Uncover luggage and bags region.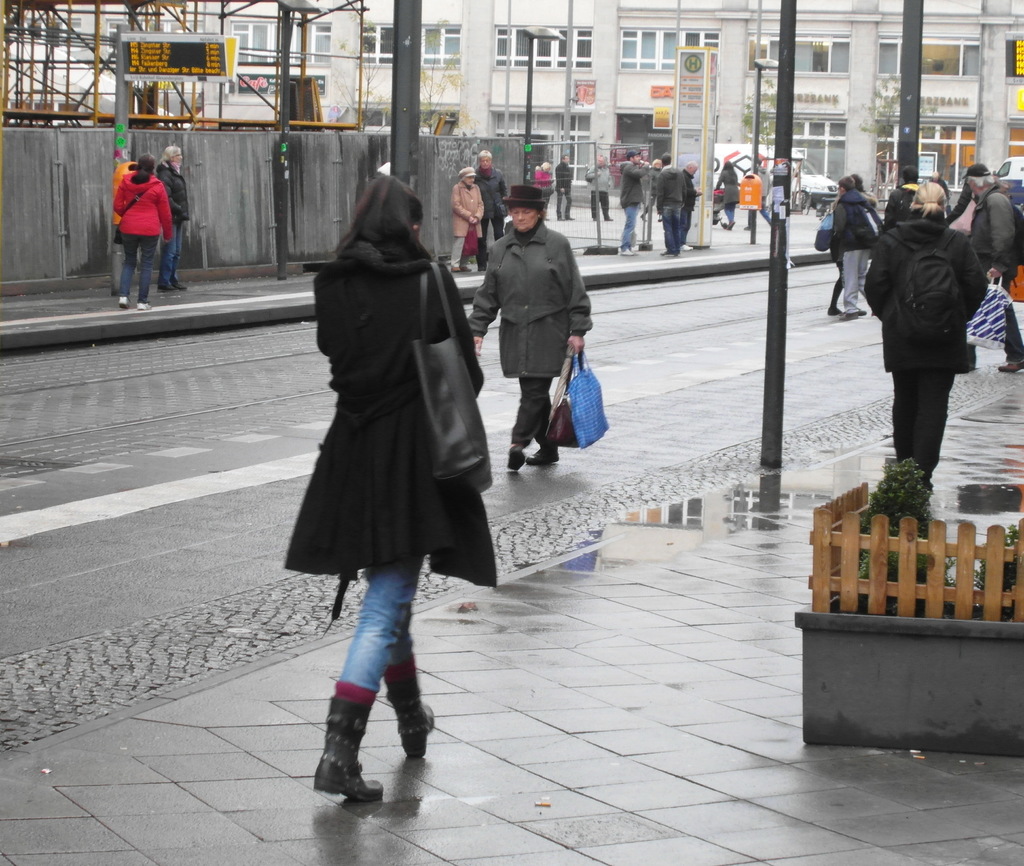
Uncovered: 884 229 972 352.
